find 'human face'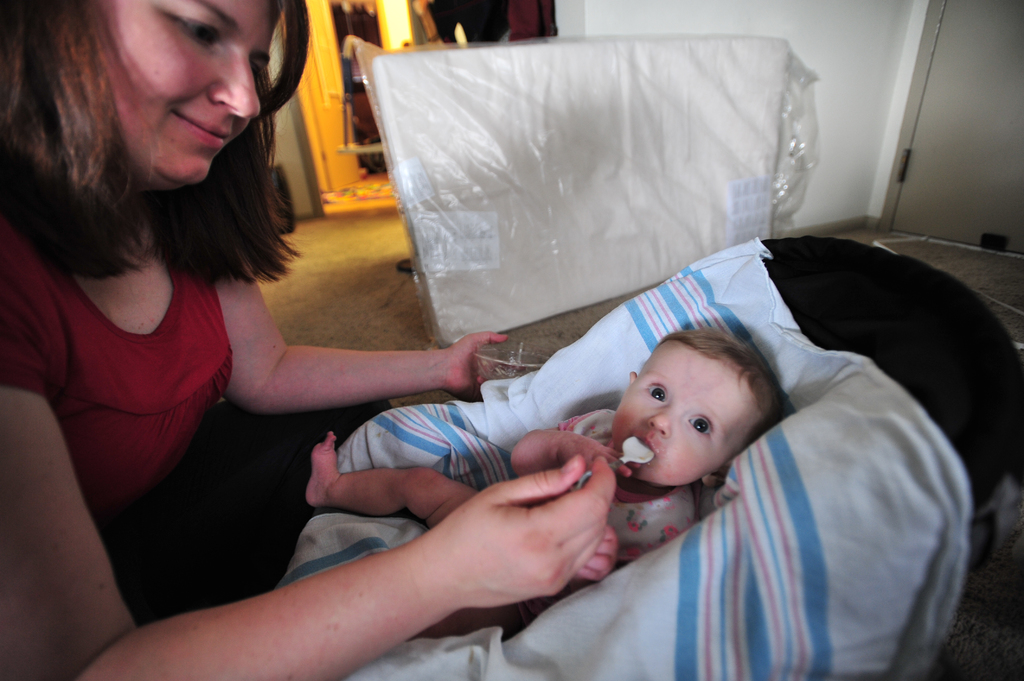
<bbox>610, 342, 766, 479</bbox>
